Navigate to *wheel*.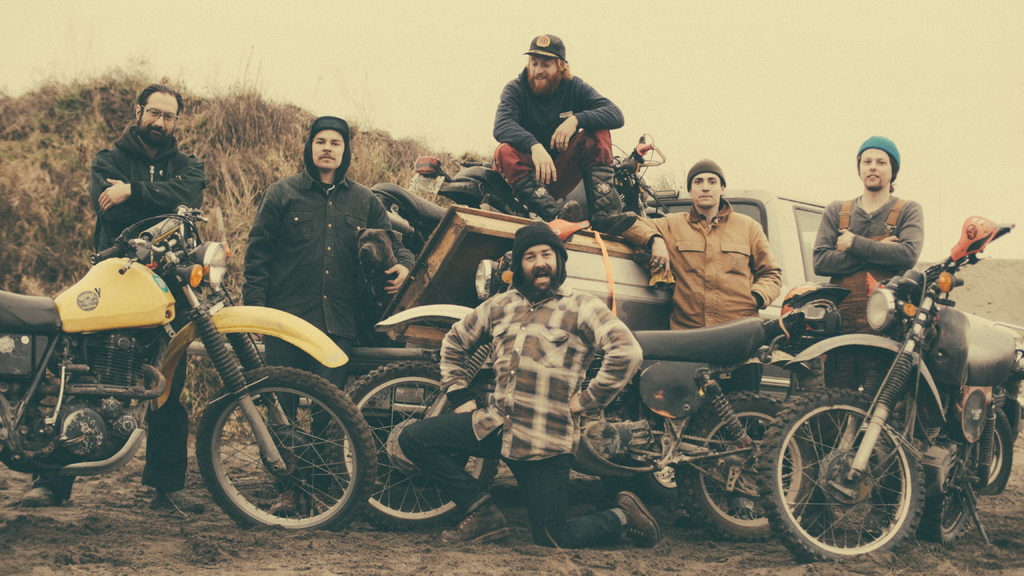
Navigation target: <bbox>974, 414, 1023, 493</bbox>.
